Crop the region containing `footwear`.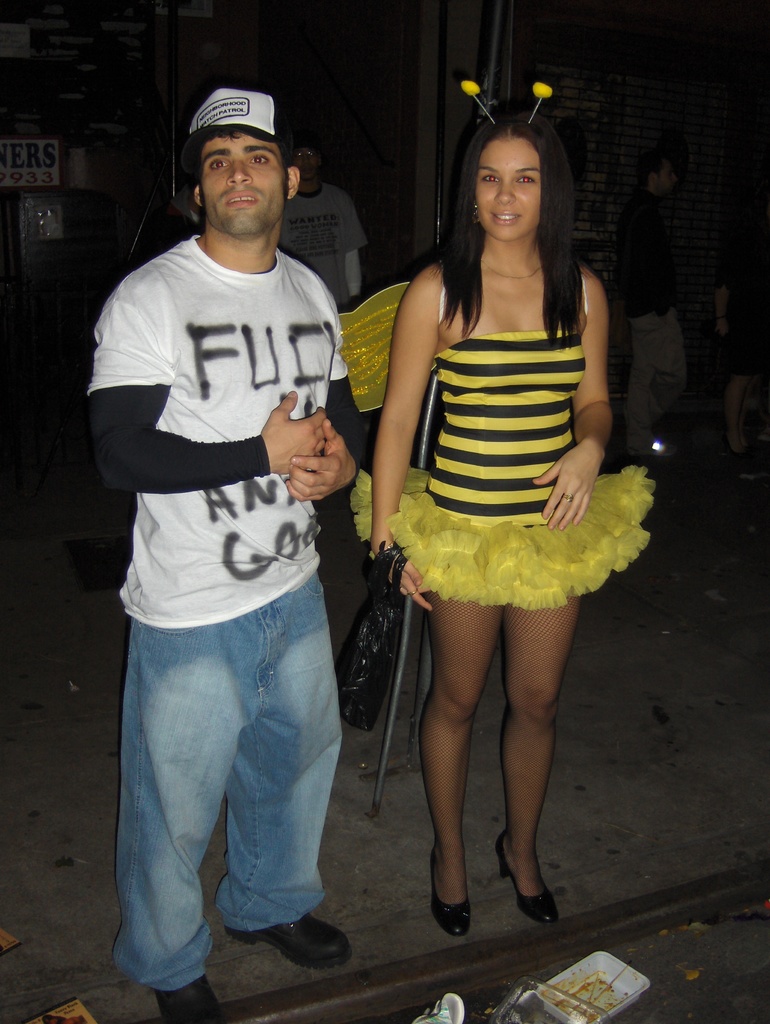
Crop region: 248,915,360,980.
